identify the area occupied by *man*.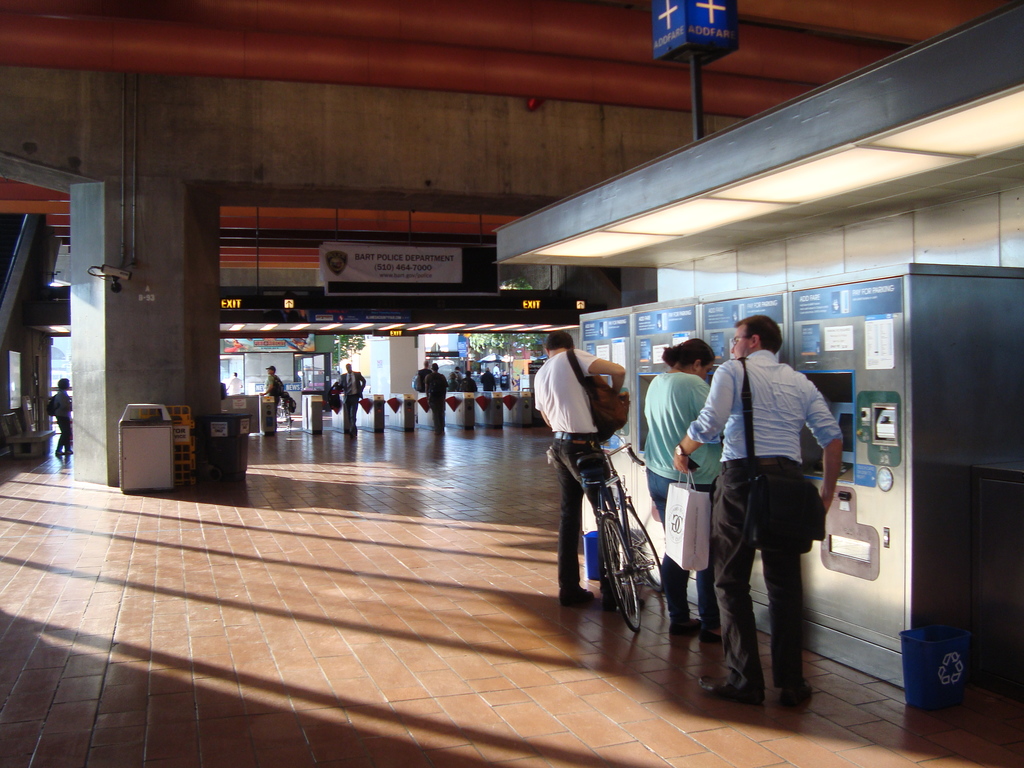
Area: 669, 307, 841, 707.
